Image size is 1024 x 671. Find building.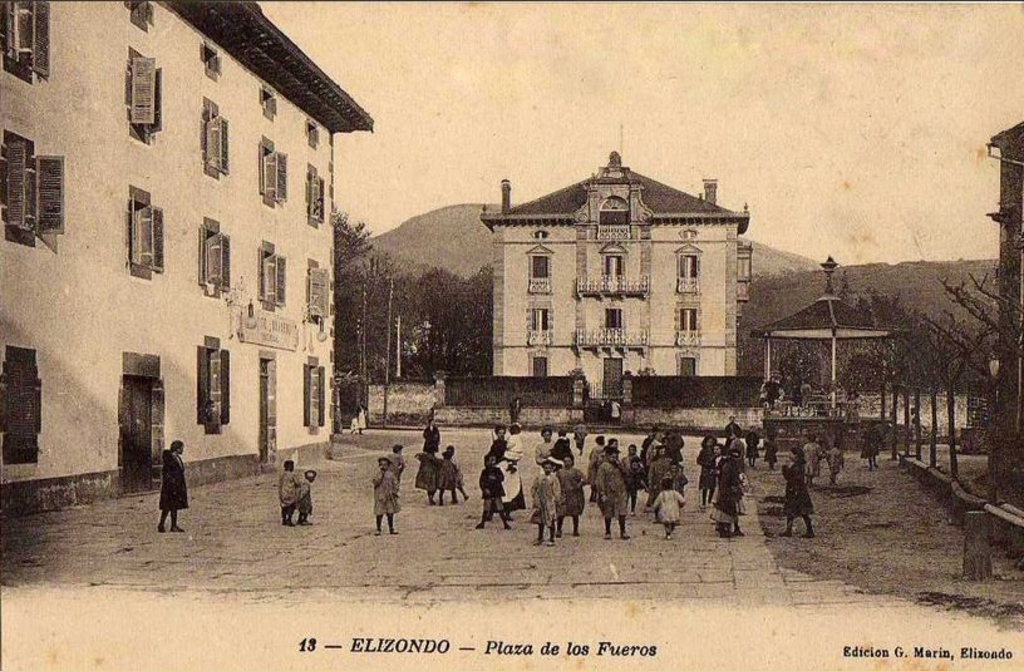
Rect(989, 118, 1023, 510).
